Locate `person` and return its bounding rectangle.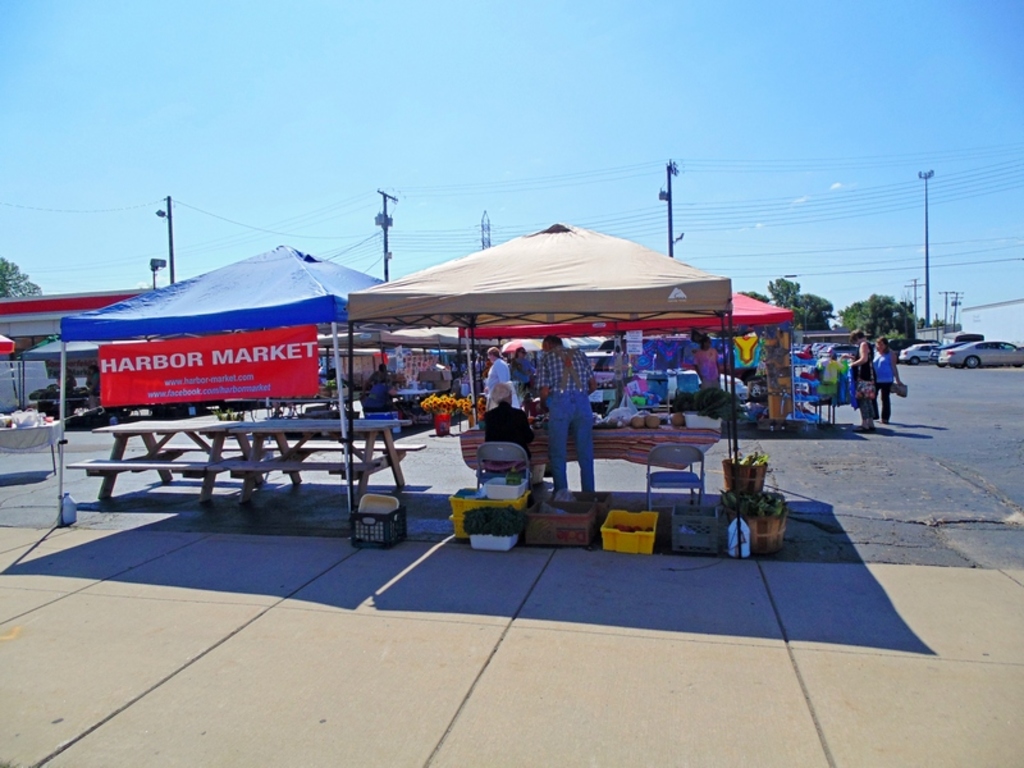
(481,385,535,461).
